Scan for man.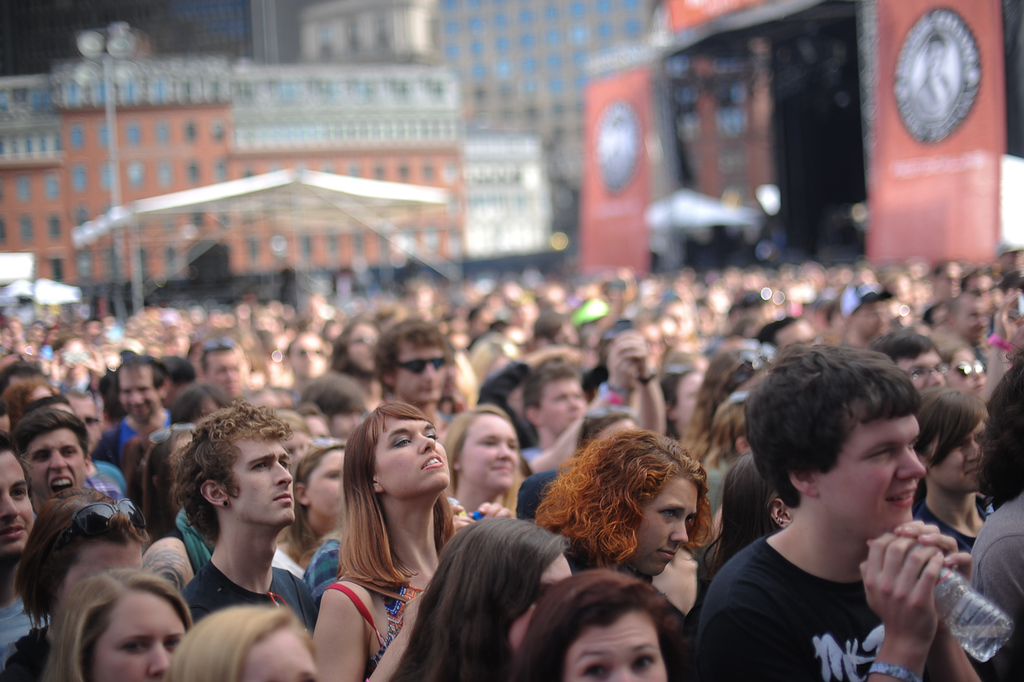
Scan result: crop(696, 326, 997, 681).
